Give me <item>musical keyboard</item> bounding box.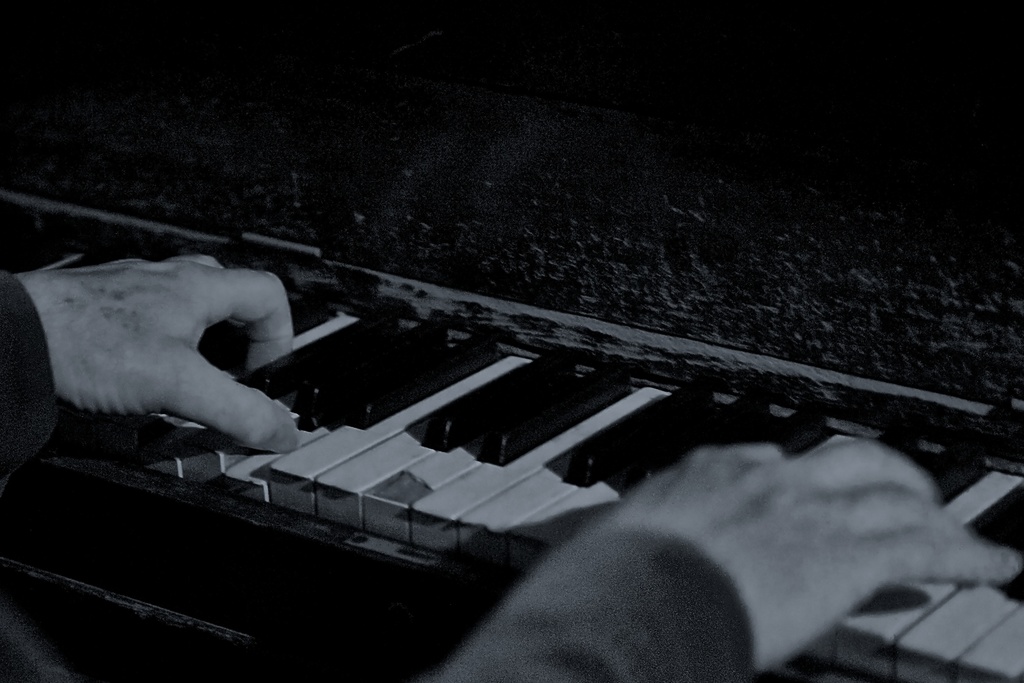
<box>172,291,846,585</box>.
